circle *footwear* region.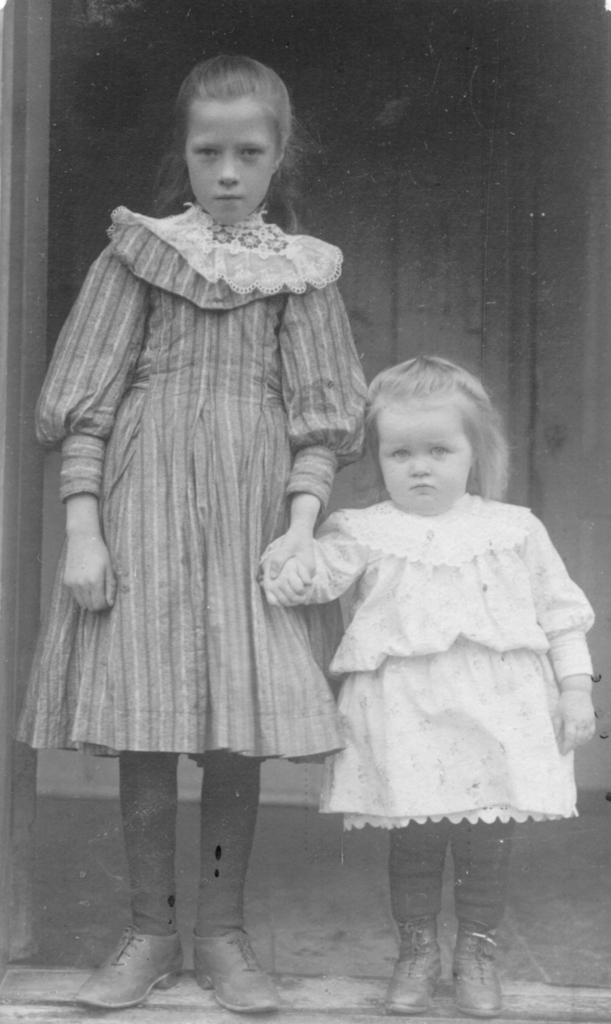
Region: [x1=82, y1=923, x2=175, y2=1005].
